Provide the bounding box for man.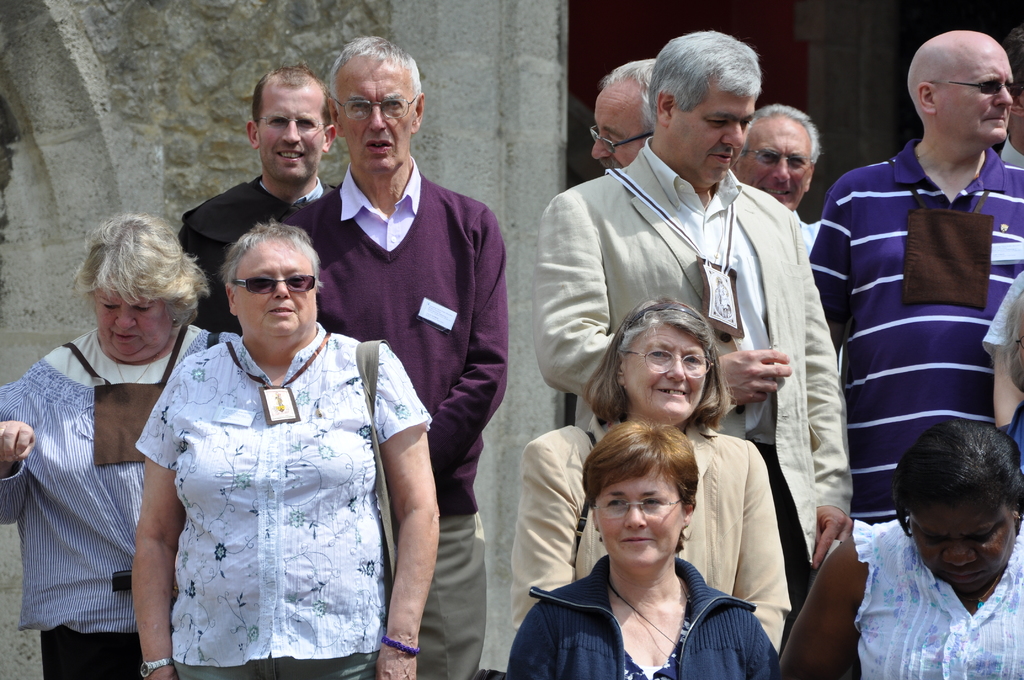
(left=588, top=58, right=664, bottom=187).
